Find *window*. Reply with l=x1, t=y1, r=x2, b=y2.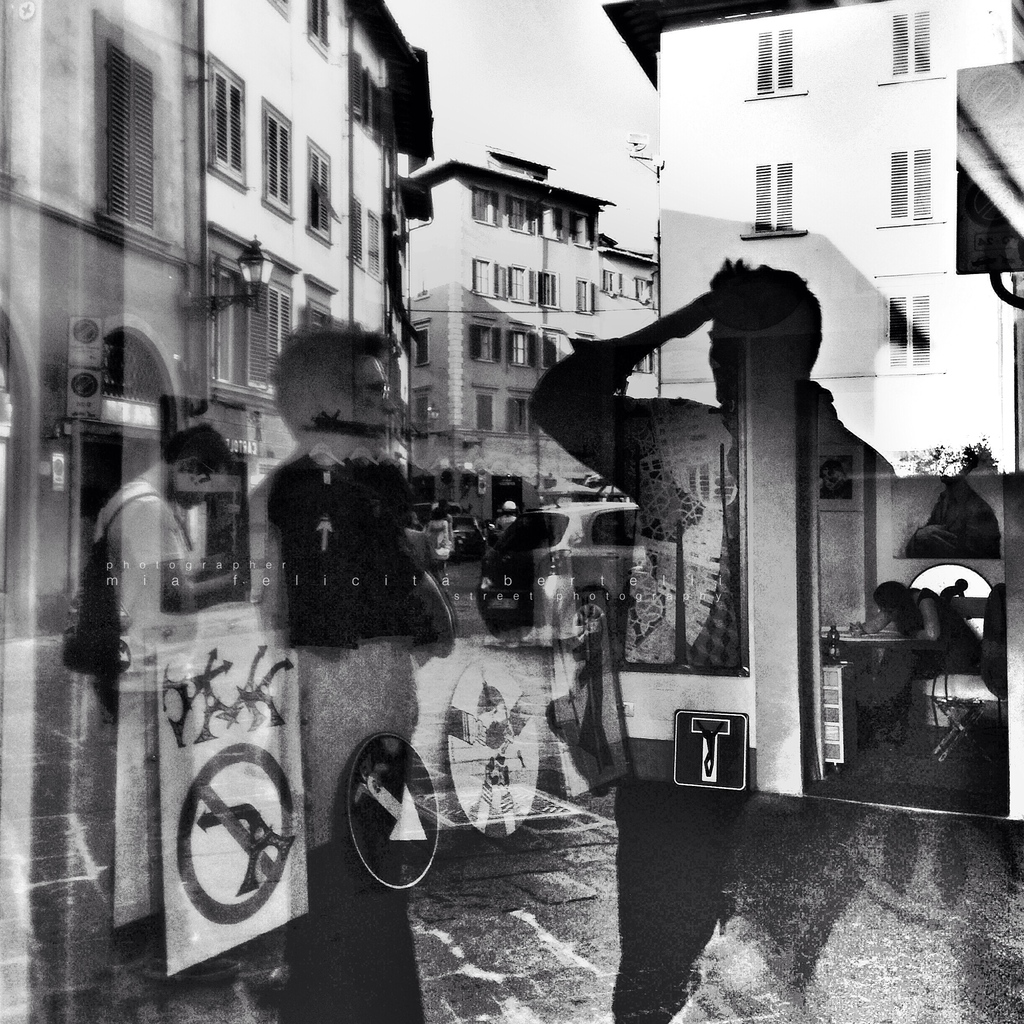
l=740, t=166, r=798, b=236.
